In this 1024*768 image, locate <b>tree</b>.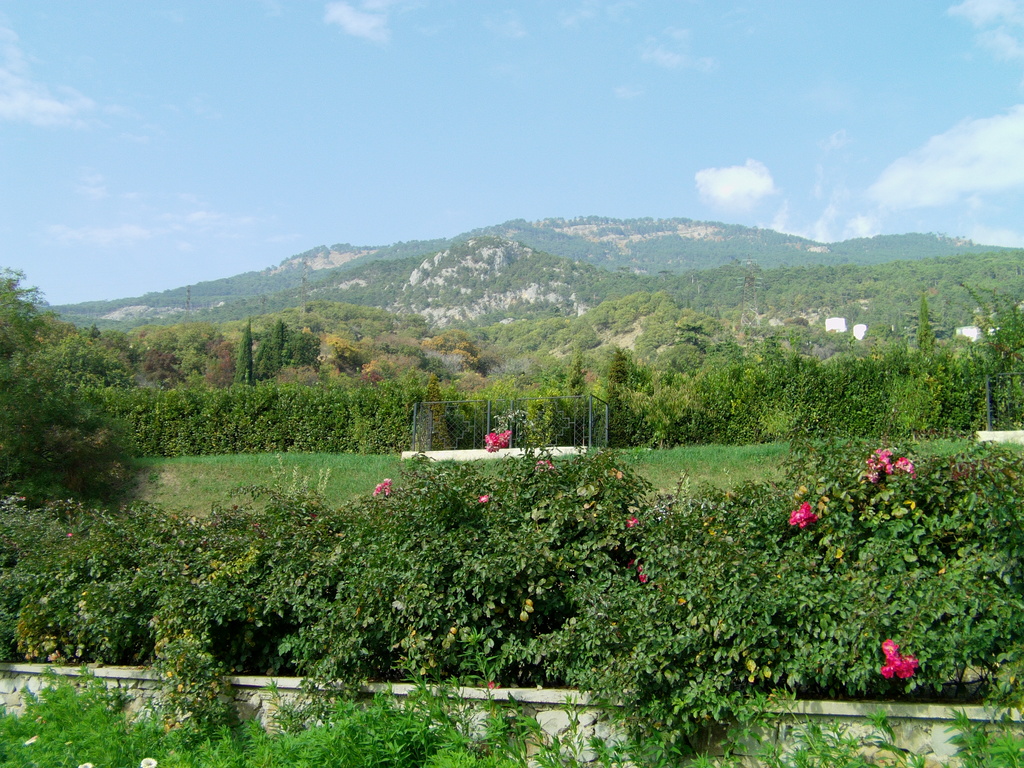
Bounding box: bbox=(0, 268, 141, 482).
